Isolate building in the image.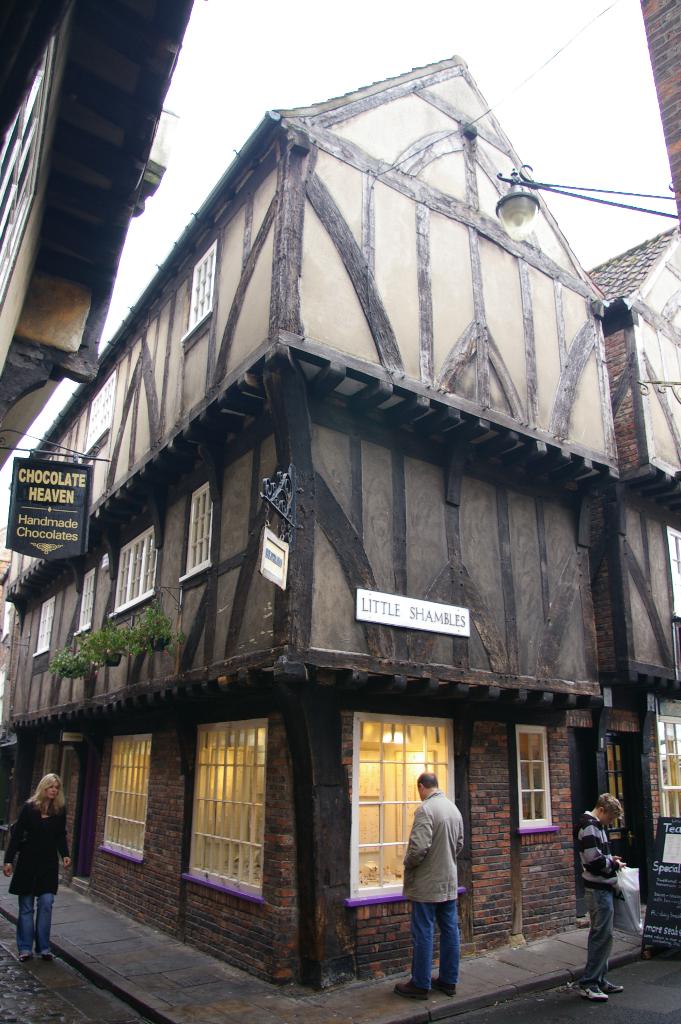
Isolated region: bbox=(585, 226, 680, 901).
